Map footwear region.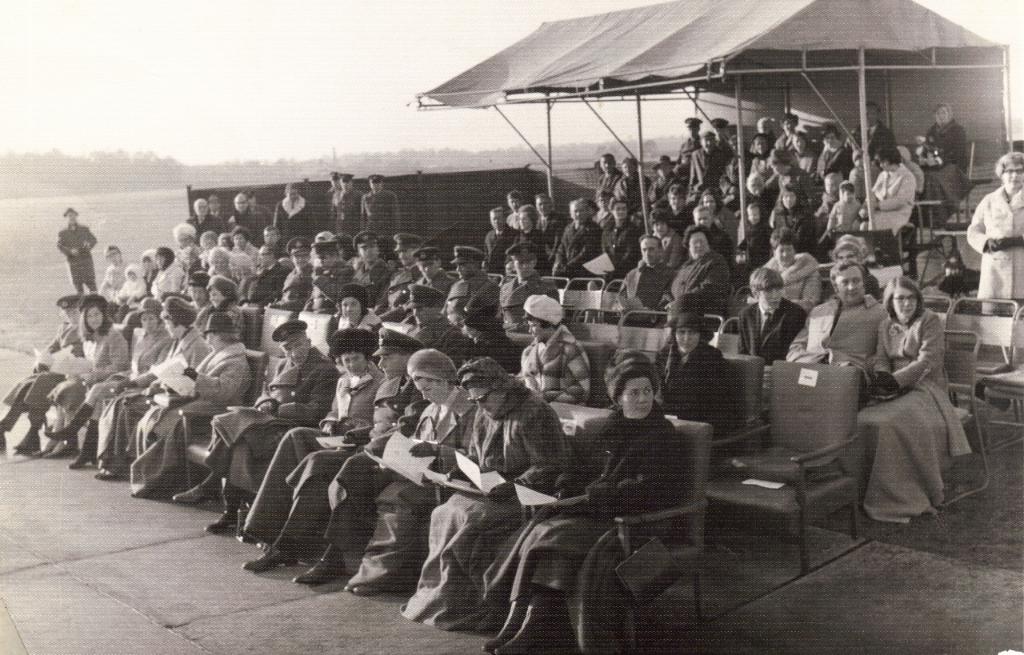
Mapped to 67,421,98,470.
